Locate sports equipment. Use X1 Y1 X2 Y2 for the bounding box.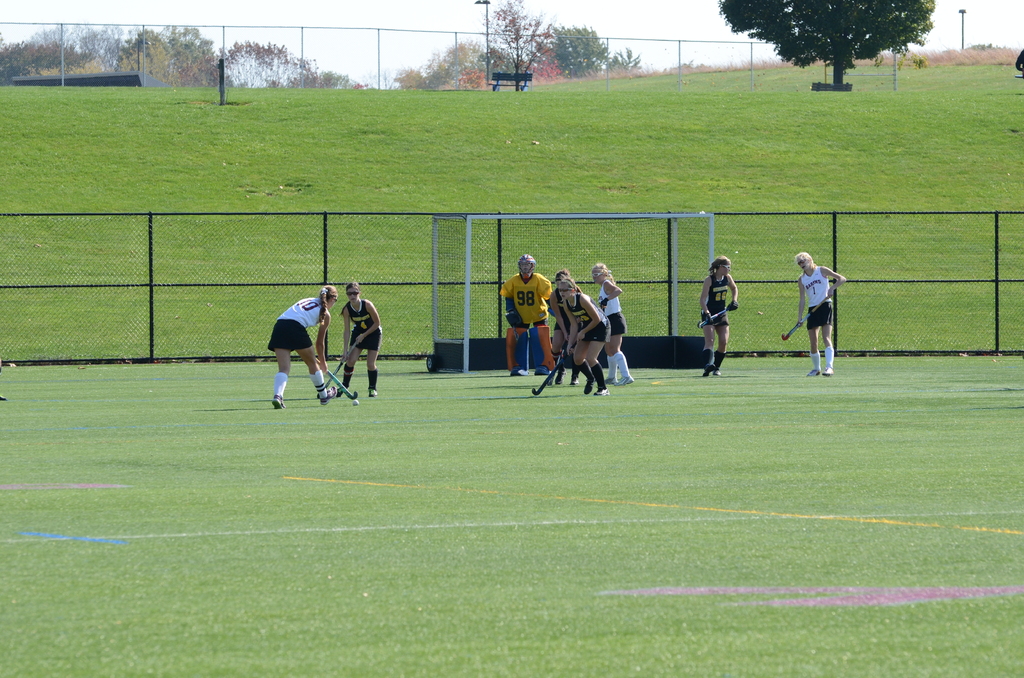
505 302 524 329.
